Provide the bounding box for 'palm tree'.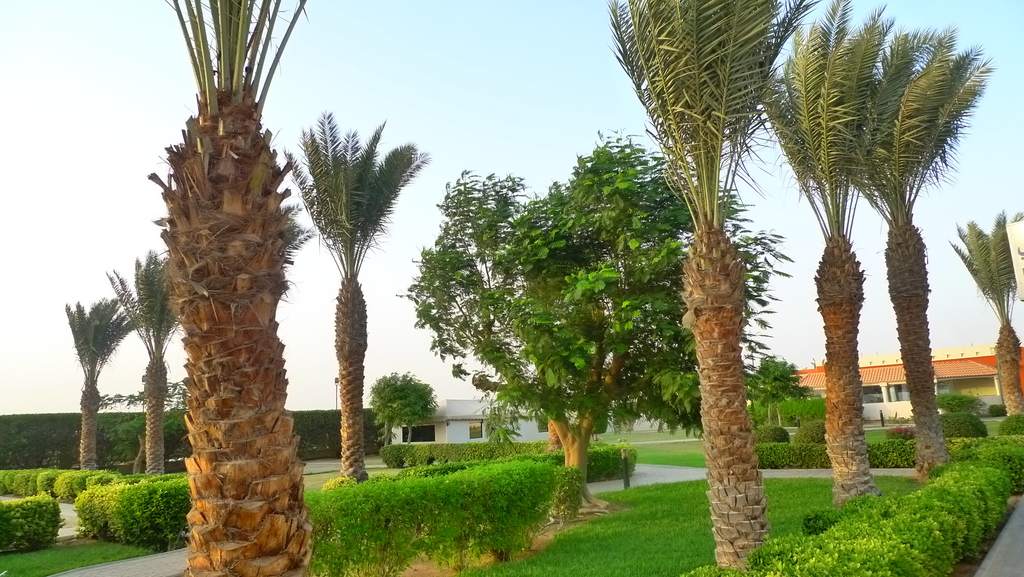
pyautogui.locateOnScreen(69, 294, 138, 468).
